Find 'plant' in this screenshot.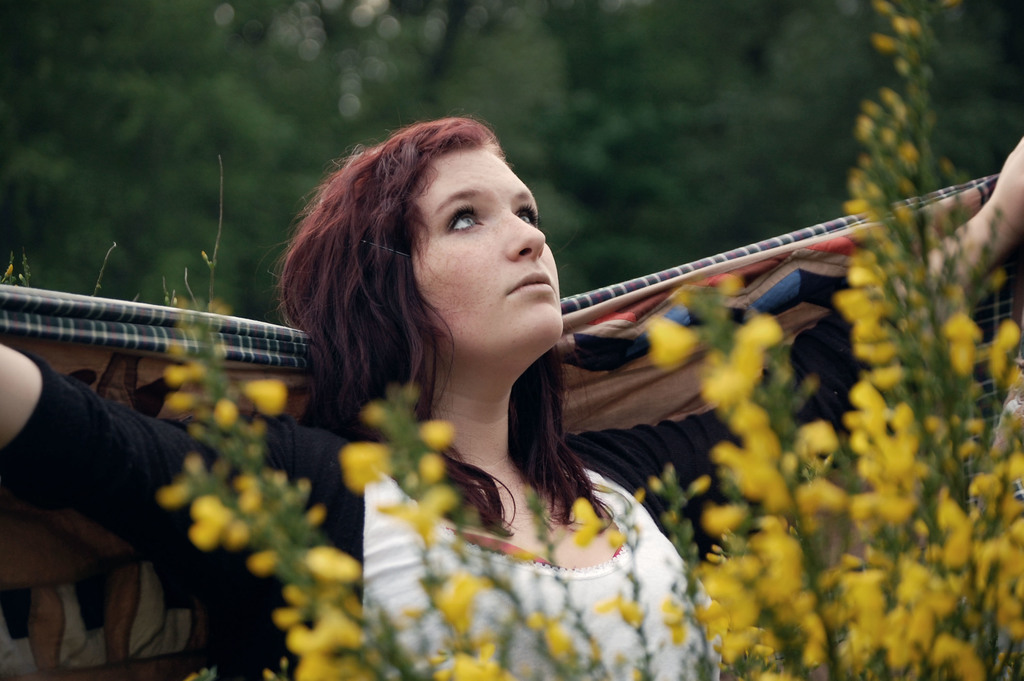
The bounding box for 'plant' is bbox=(159, 300, 424, 680).
